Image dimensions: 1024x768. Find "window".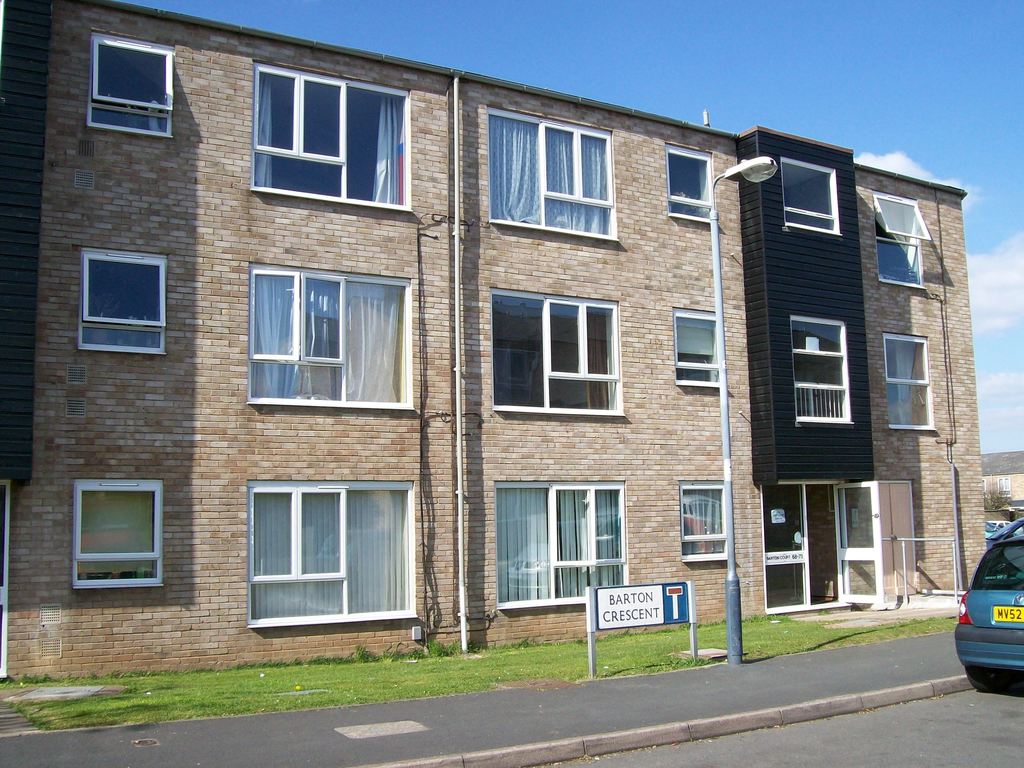
<bbox>493, 287, 625, 416</bbox>.
